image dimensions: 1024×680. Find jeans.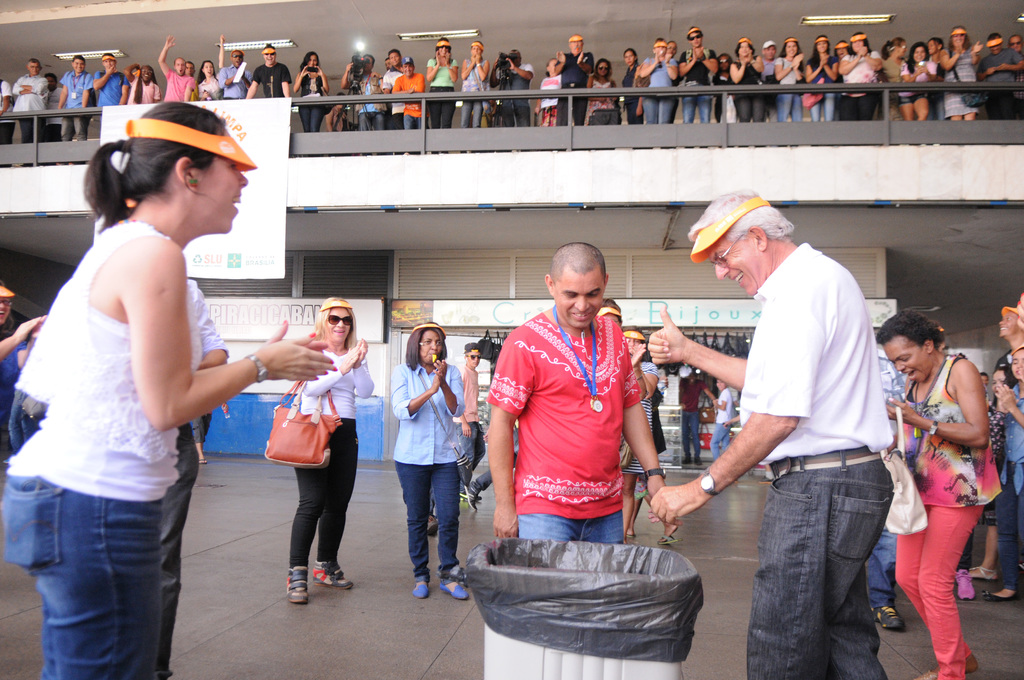
bbox=(24, 484, 188, 678).
